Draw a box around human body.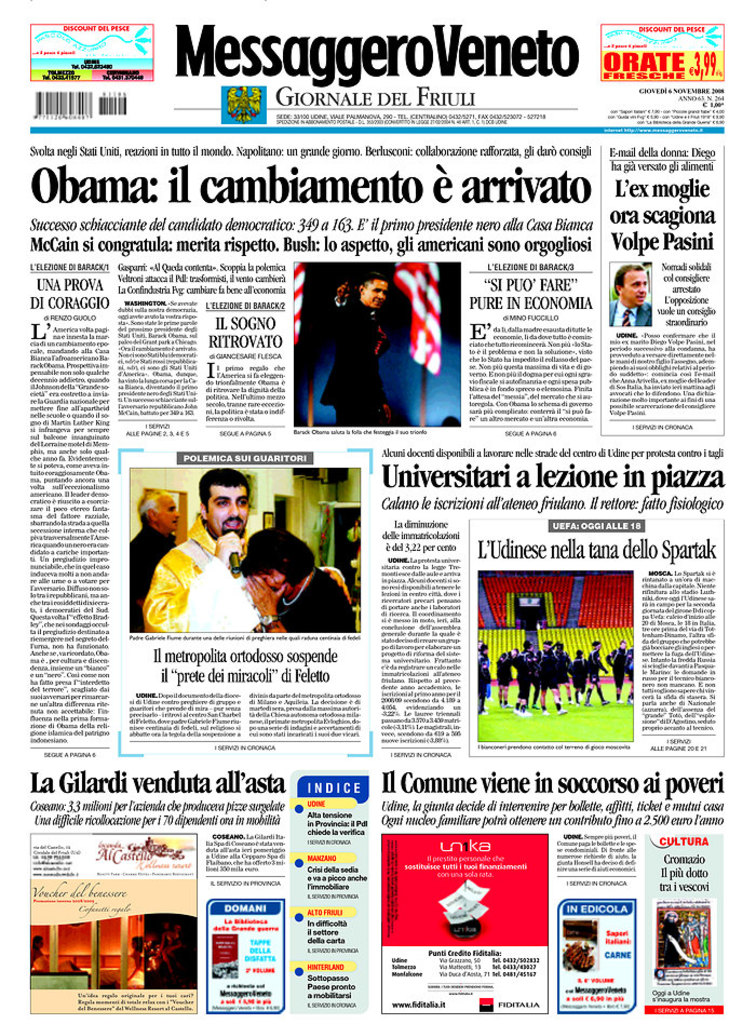
bbox(324, 280, 402, 419).
